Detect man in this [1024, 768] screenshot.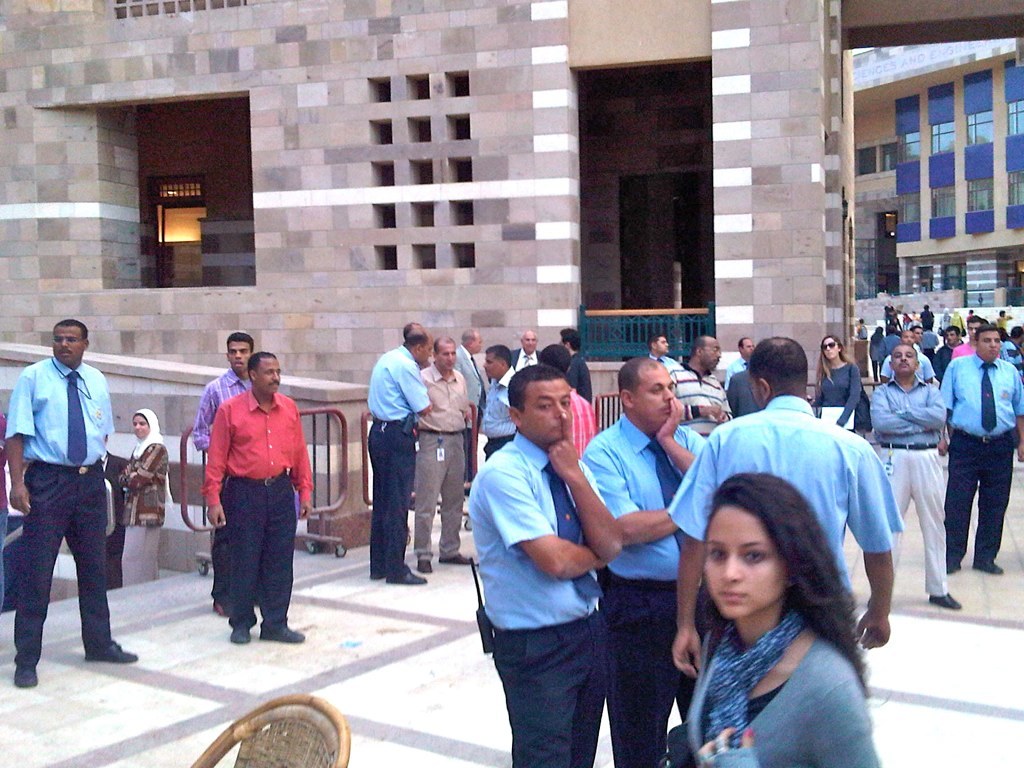
Detection: select_region(871, 337, 962, 611).
